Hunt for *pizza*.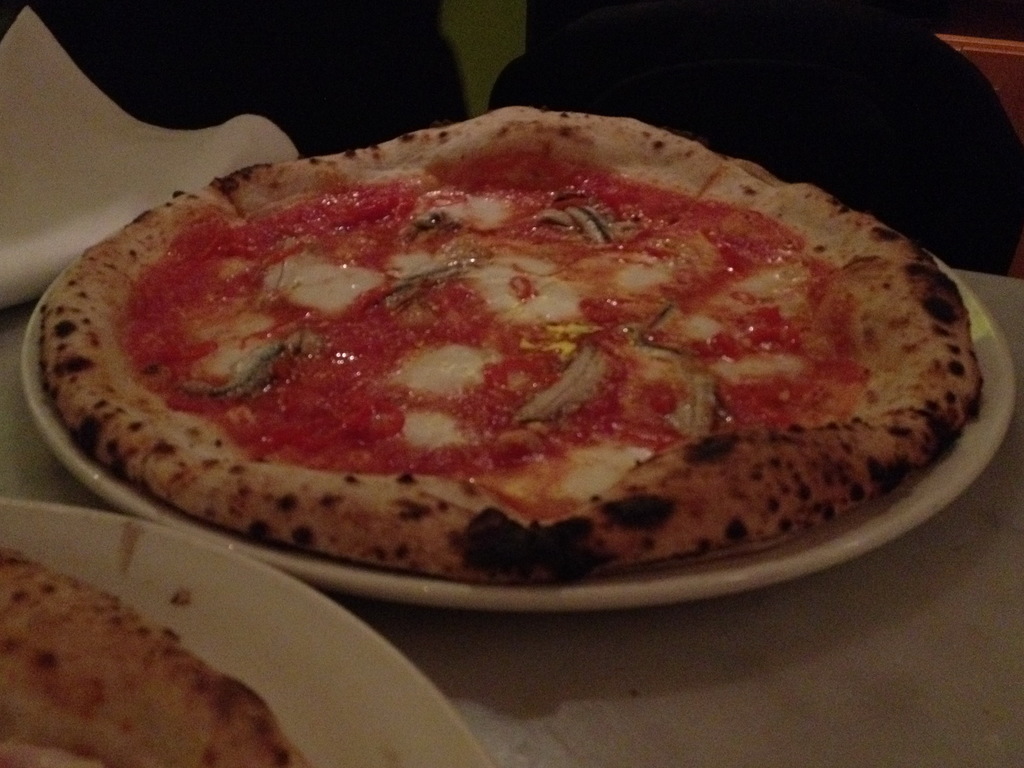
Hunted down at (0, 552, 305, 767).
